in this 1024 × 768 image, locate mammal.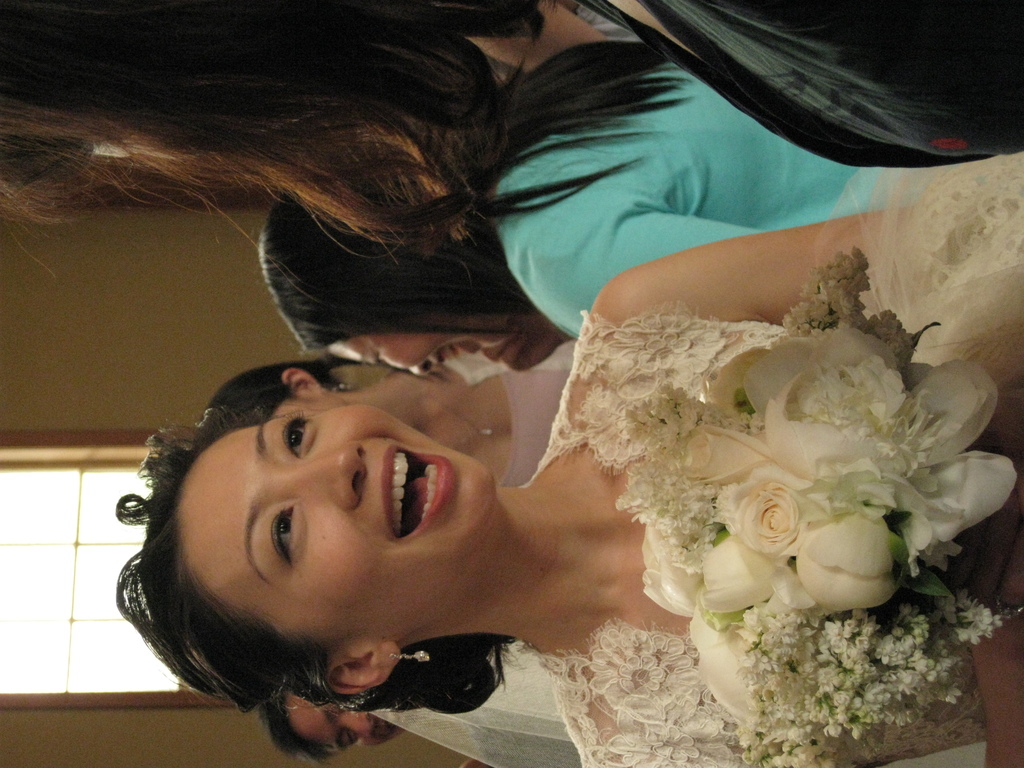
Bounding box: rect(202, 359, 568, 486).
